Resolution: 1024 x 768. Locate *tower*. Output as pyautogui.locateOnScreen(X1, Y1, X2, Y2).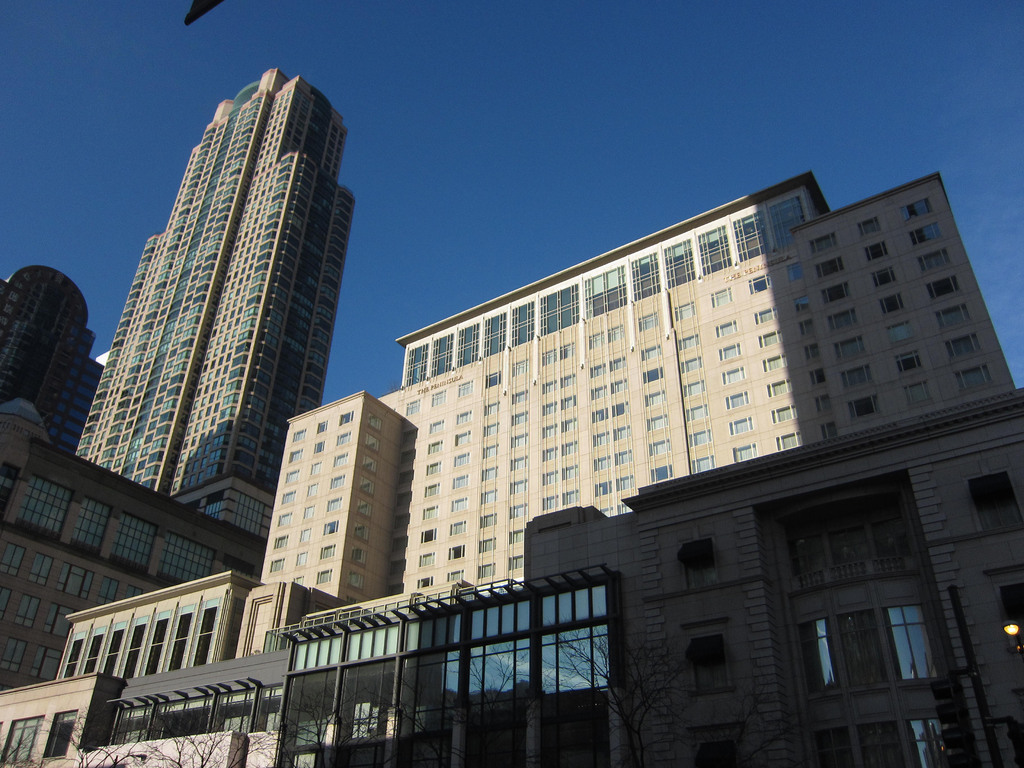
pyautogui.locateOnScreen(273, 378, 412, 595).
